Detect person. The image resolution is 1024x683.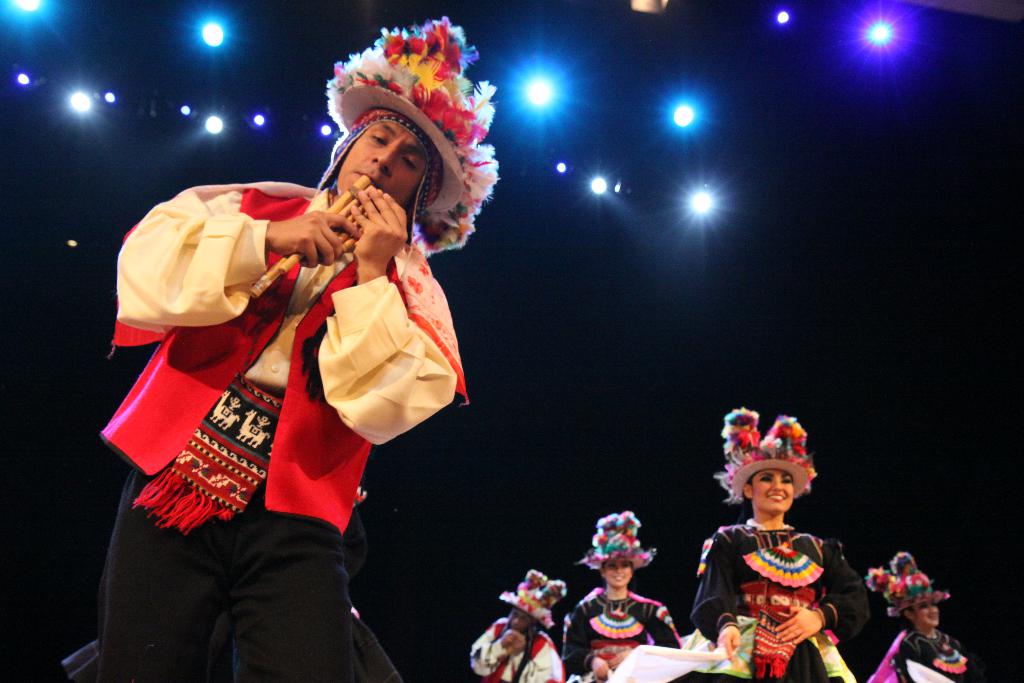
[92,108,458,680].
